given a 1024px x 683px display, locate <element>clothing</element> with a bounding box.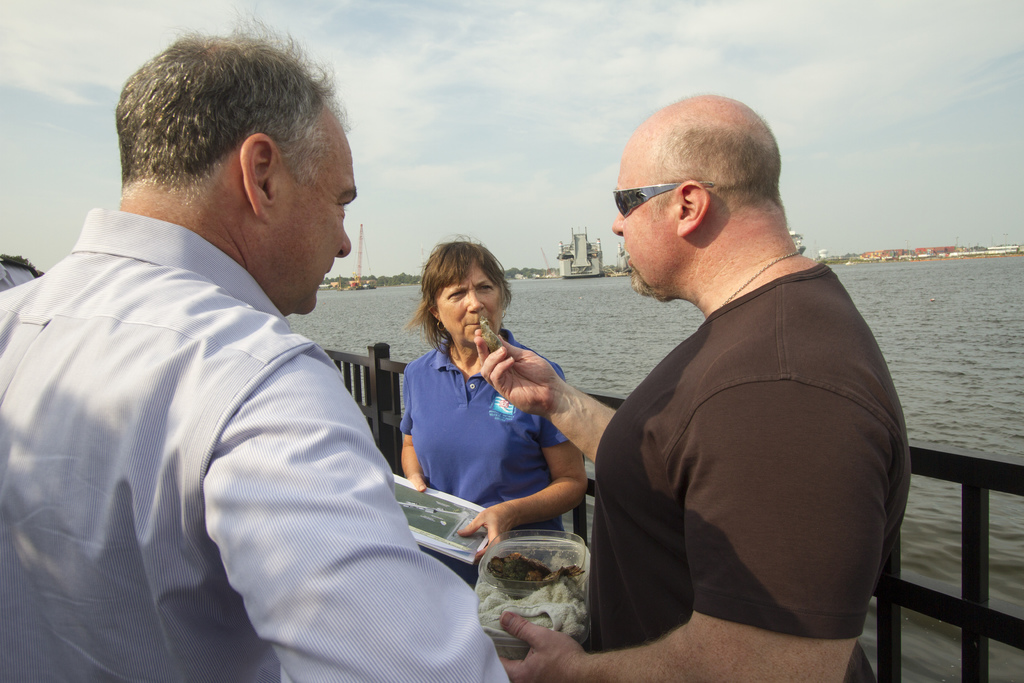
Located: {"left": 399, "top": 337, "right": 572, "bottom": 539}.
